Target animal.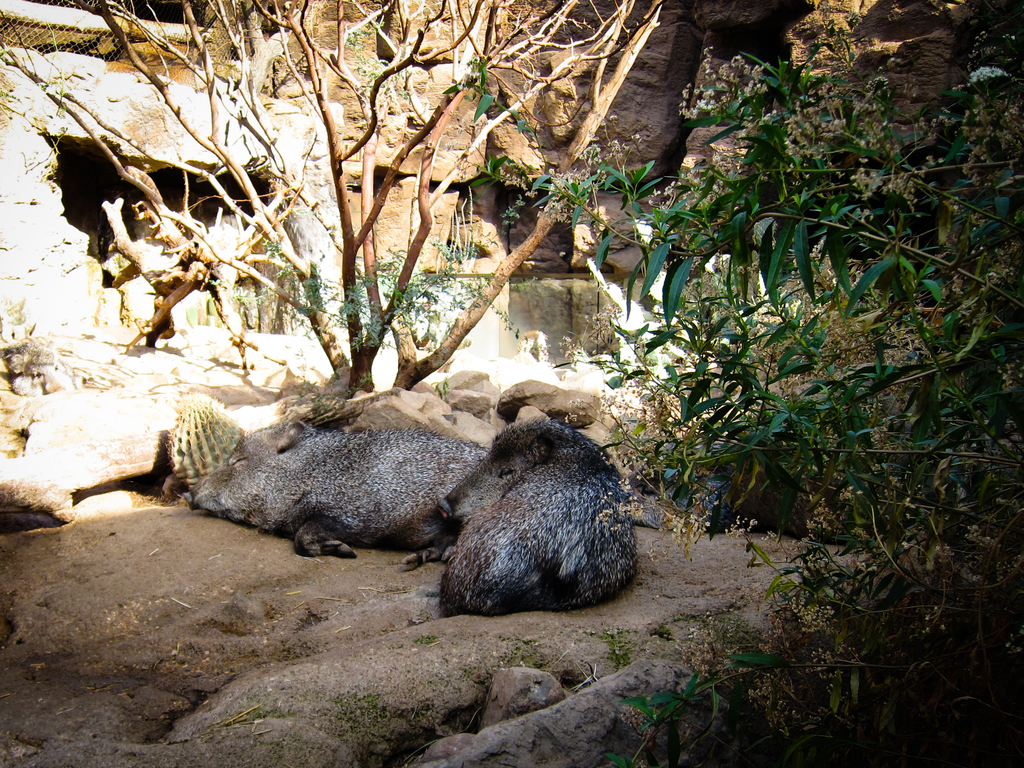
Target region: [left=182, top=421, right=490, bottom=559].
